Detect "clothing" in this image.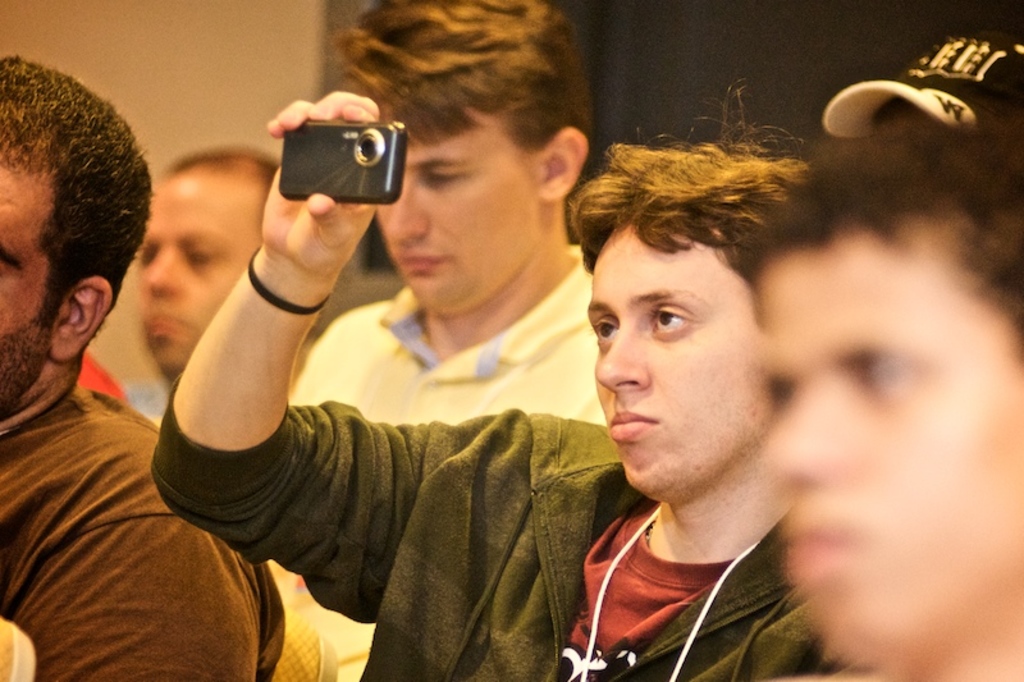
Detection: <box>0,354,287,681</box>.
